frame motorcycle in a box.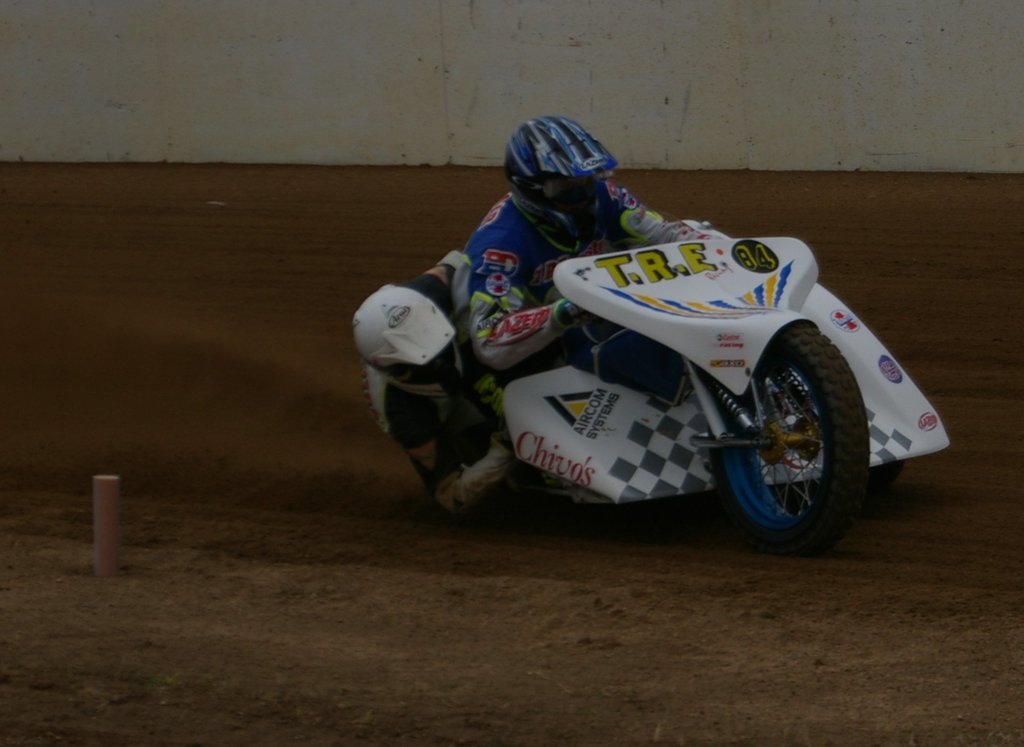
rect(349, 230, 819, 529).
